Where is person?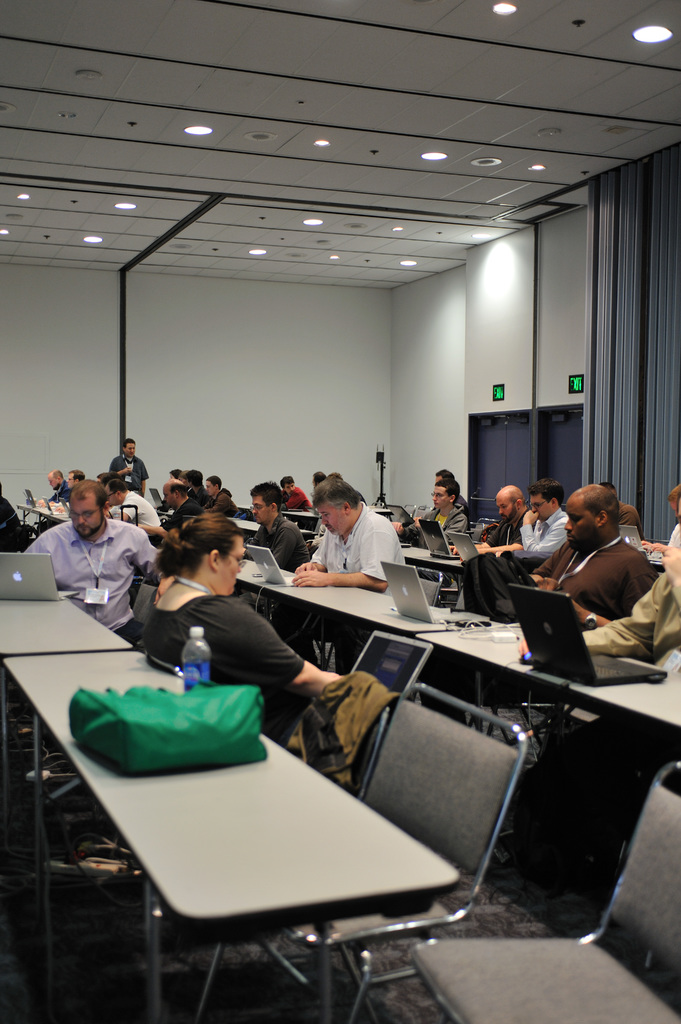
l=163, t=468, r=210, b=503.
